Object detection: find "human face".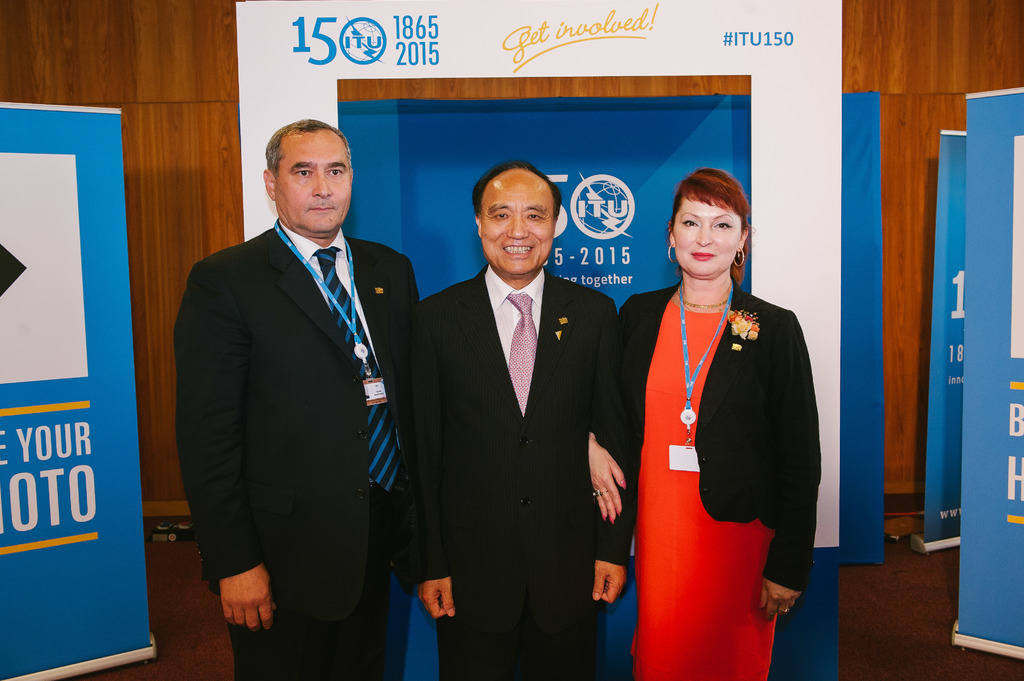
crop(477, 170, 556, 273).
